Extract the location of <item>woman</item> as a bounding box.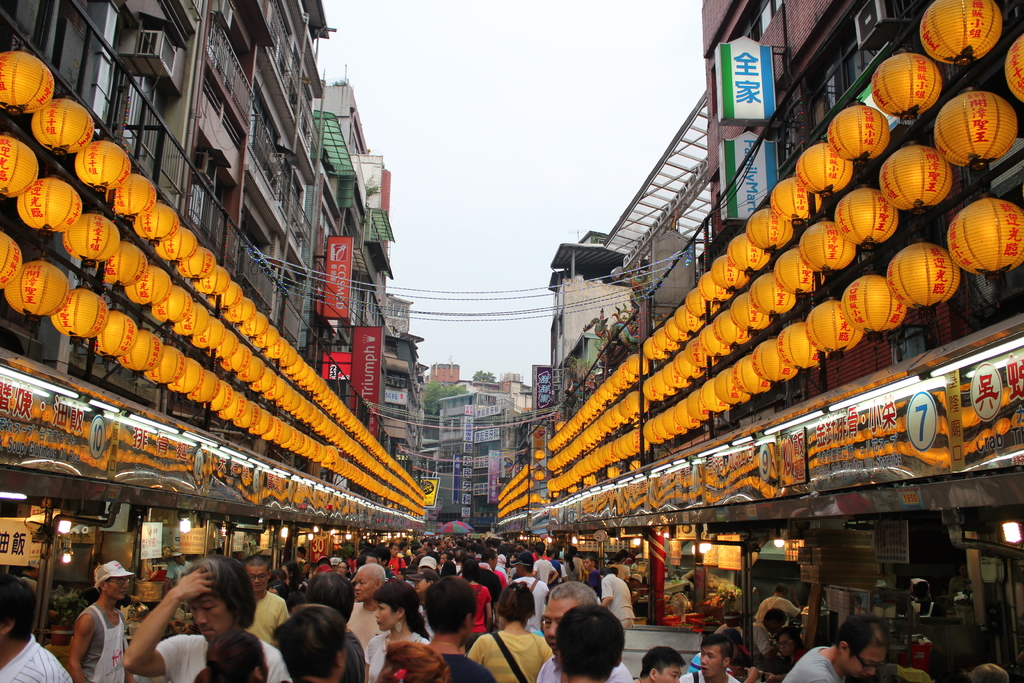
Rect(367, 642, 463, 682).
